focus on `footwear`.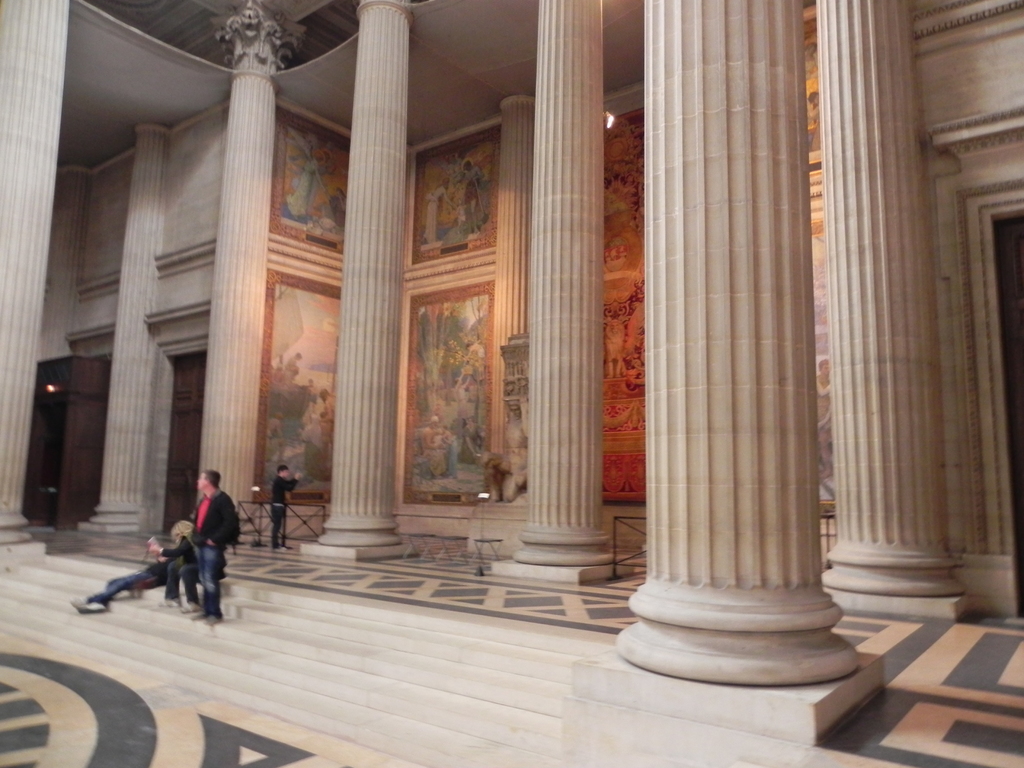
Focused at [x1=72, y1=594, x2=87, y2=611].
